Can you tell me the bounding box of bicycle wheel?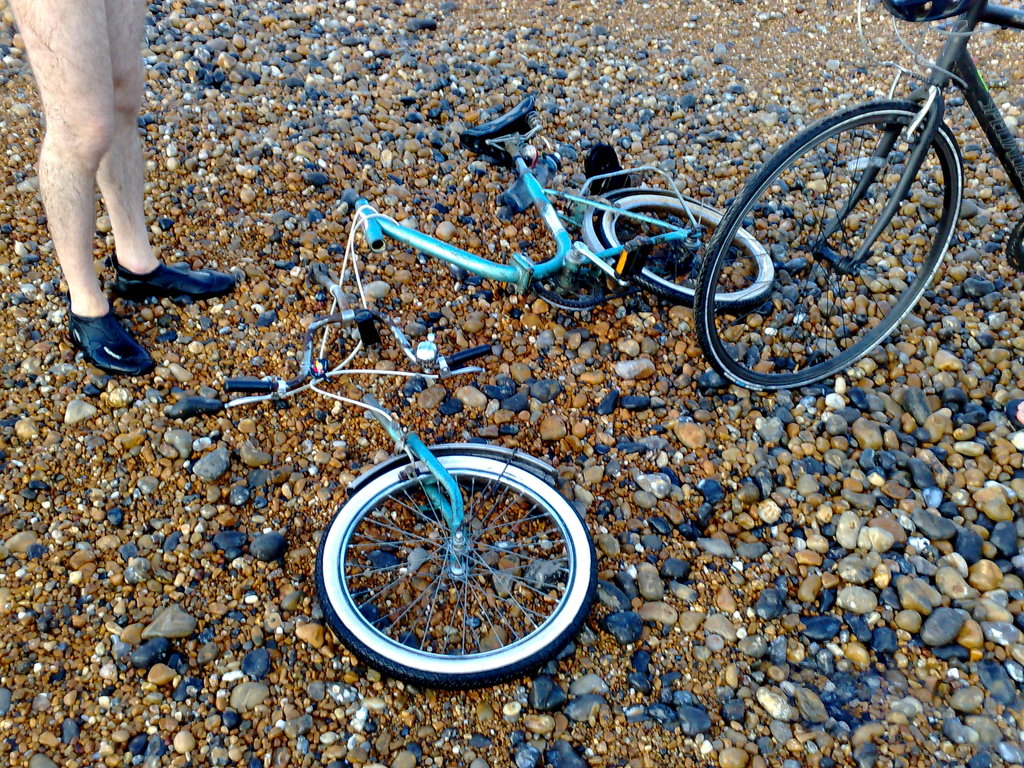
bbox(593, 199, 774, 318).
